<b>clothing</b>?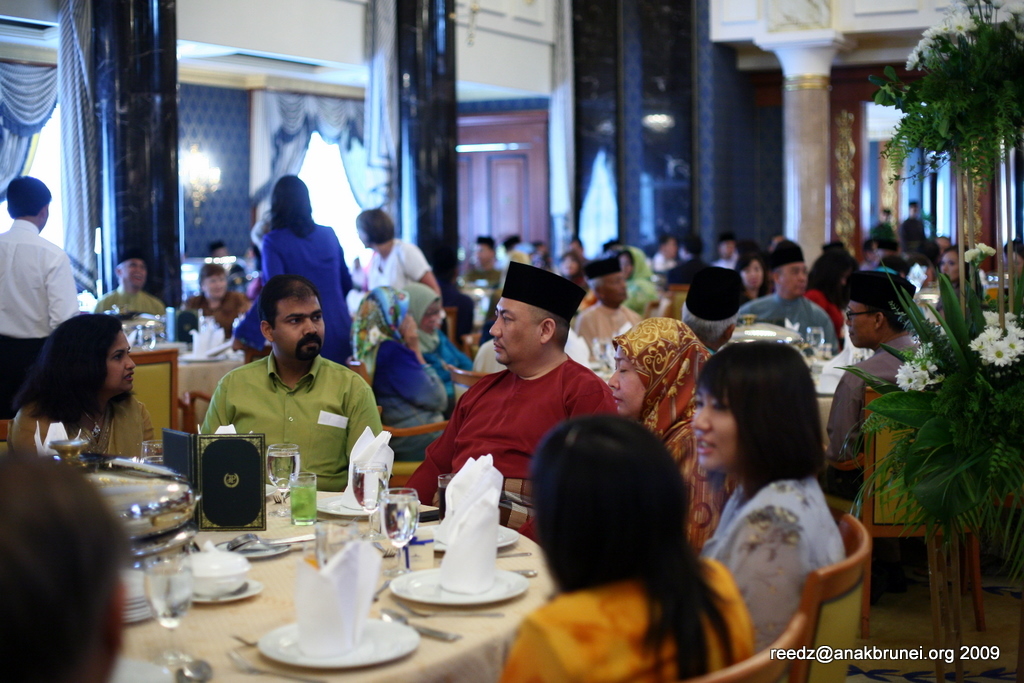
BBox(363, 238, 440, 296)
